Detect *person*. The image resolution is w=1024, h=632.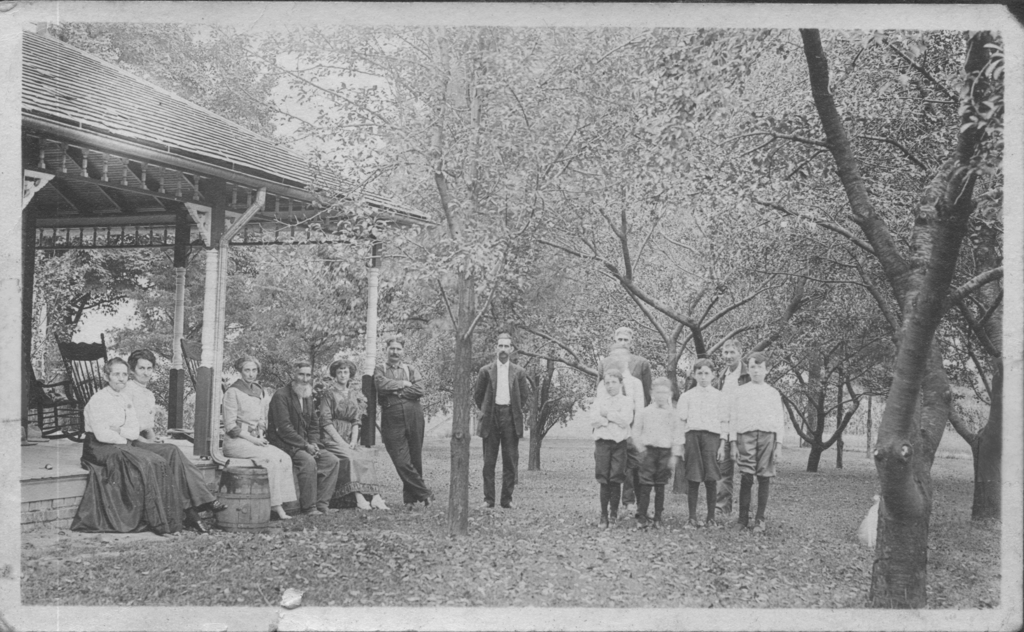
[268, 354, 340, 519].
